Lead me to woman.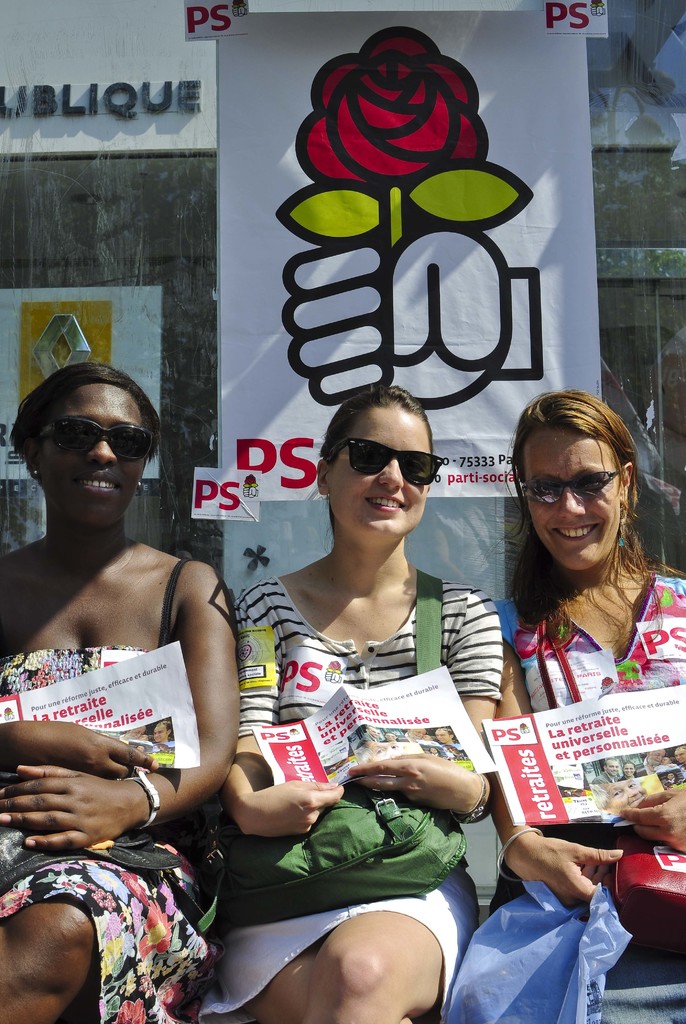
Lead to [left=135, top=743, right=147, bottom=753].
